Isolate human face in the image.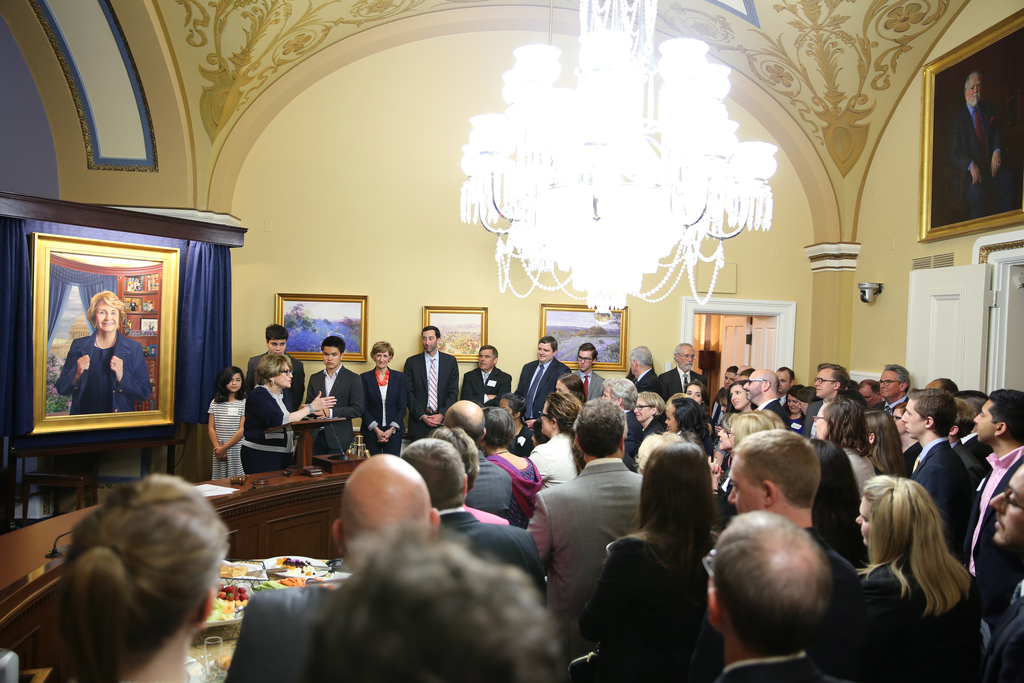
Isolated region: BBox(799, 402, 808, 414).
